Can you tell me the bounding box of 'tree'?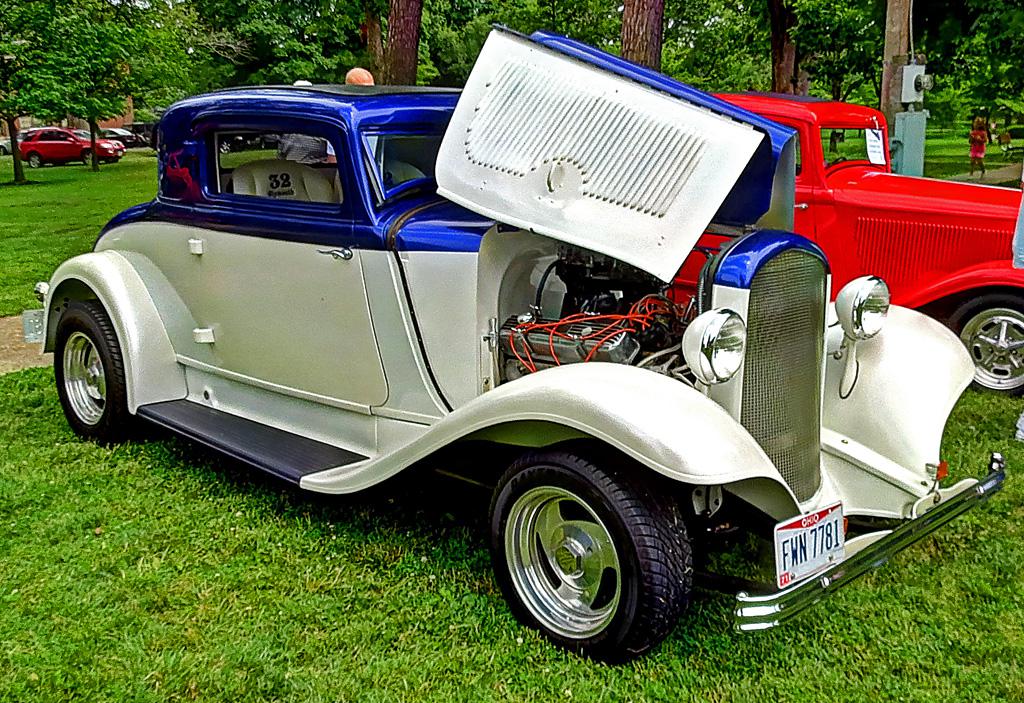
select_region(376, 0, 428, 89).
